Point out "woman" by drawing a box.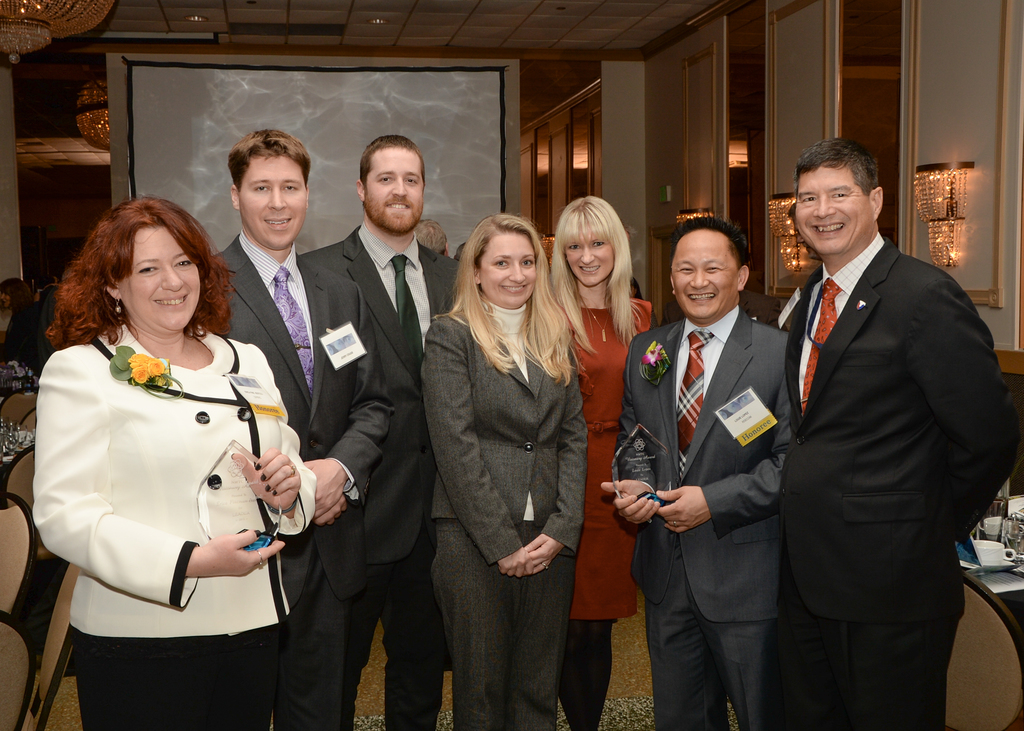
locate(549, 198, 656, 730).
